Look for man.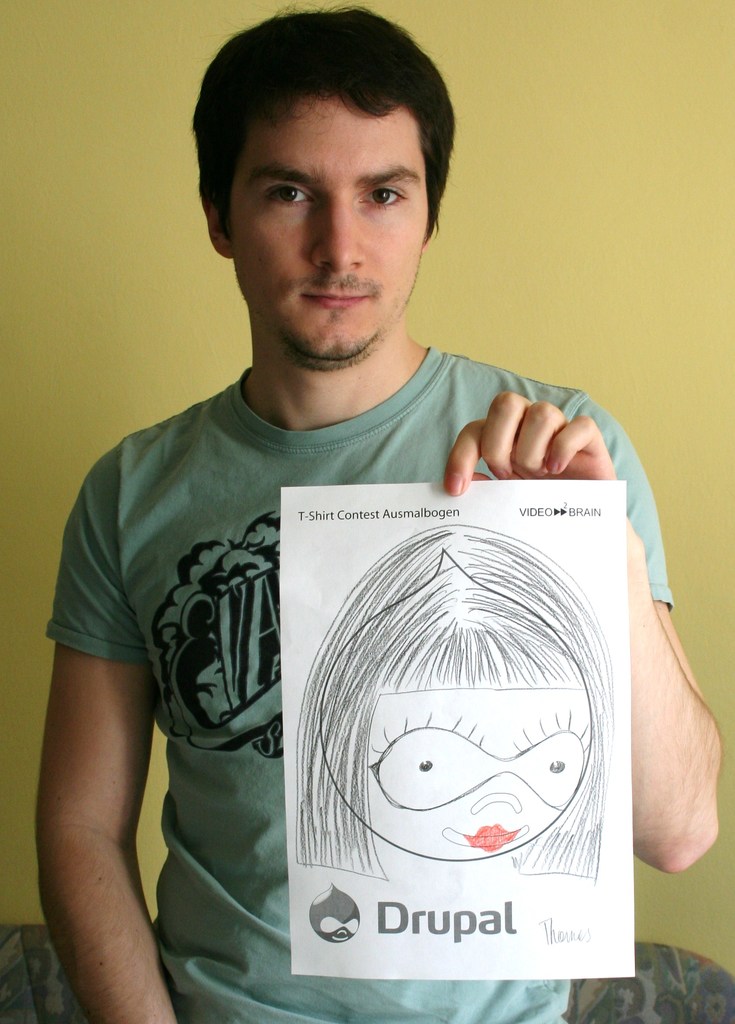
Found: 16,17,595,1023.
